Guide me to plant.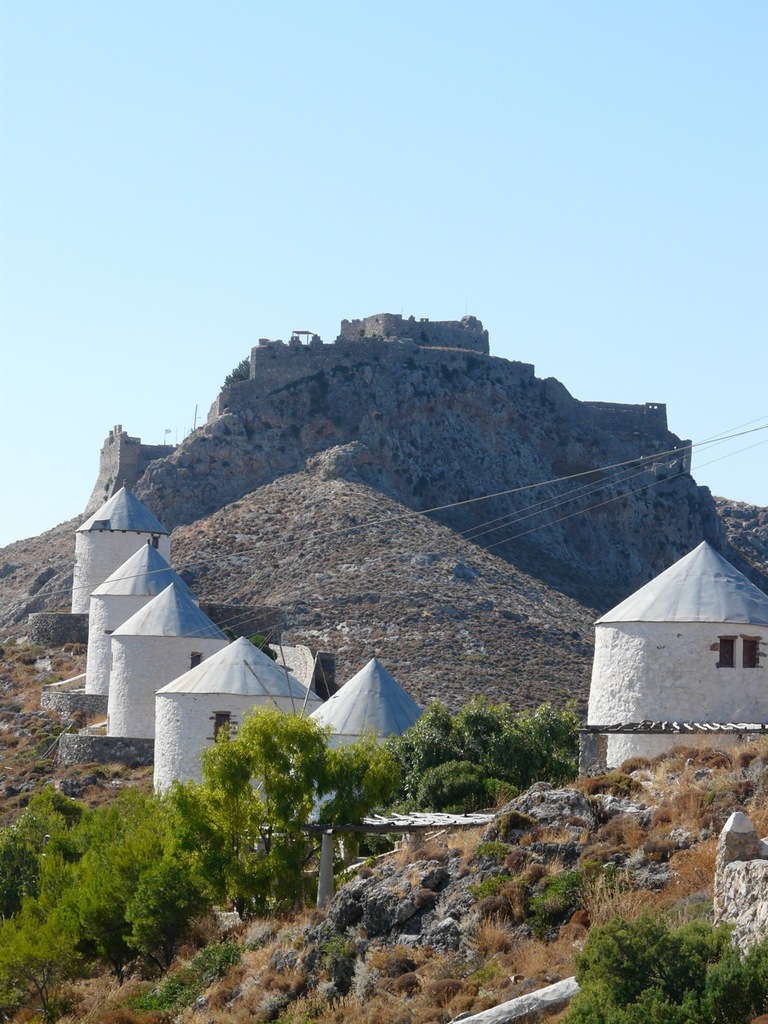
Guidance: box=[616, 750, 665, 786].
